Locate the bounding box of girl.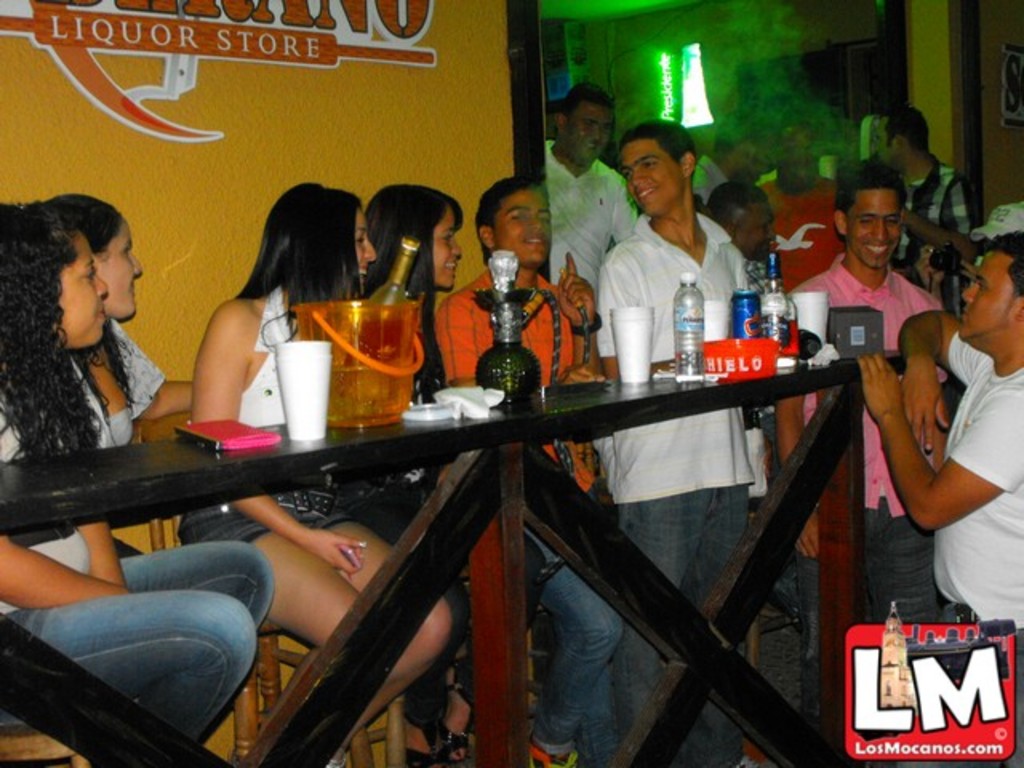
Bounding box: [x1=174, y1=181, x2=453, y2=766].
